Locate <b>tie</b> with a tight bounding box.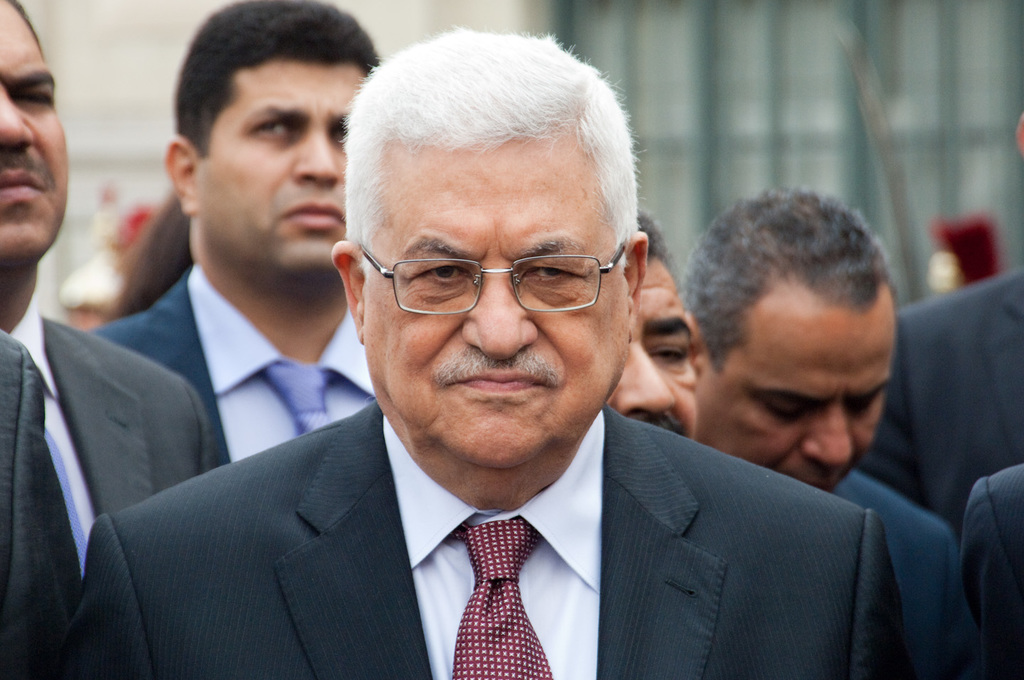
bbox(255, 357, 336, 436).
